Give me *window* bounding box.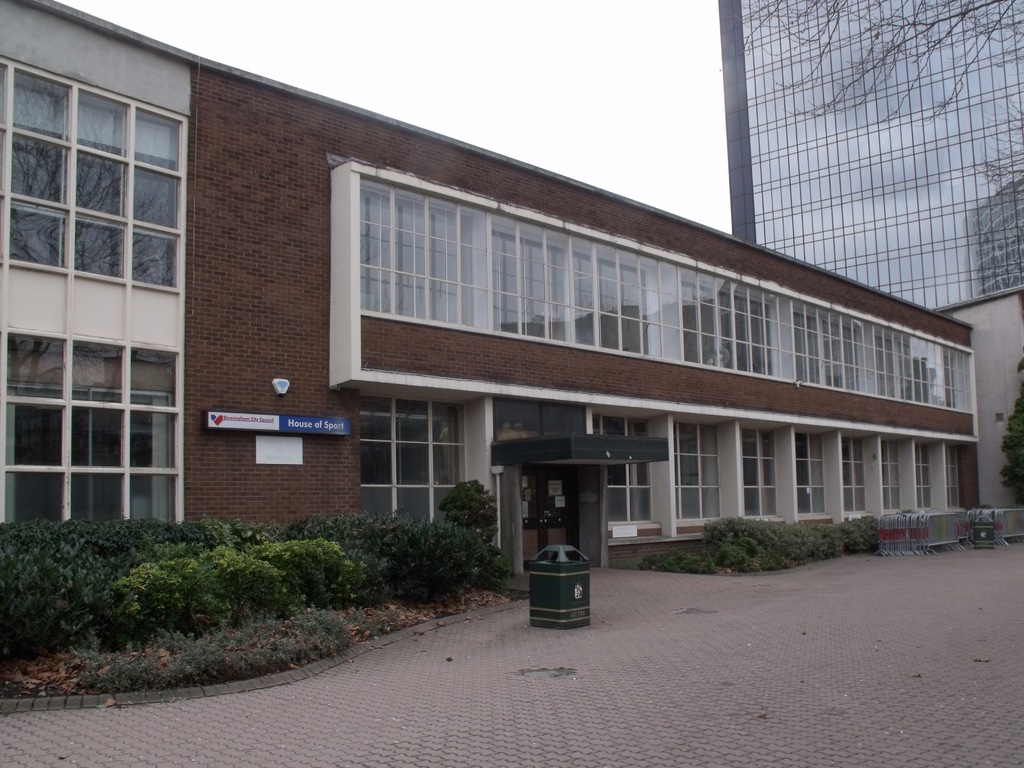
box=[876, 437, 903, 509].
